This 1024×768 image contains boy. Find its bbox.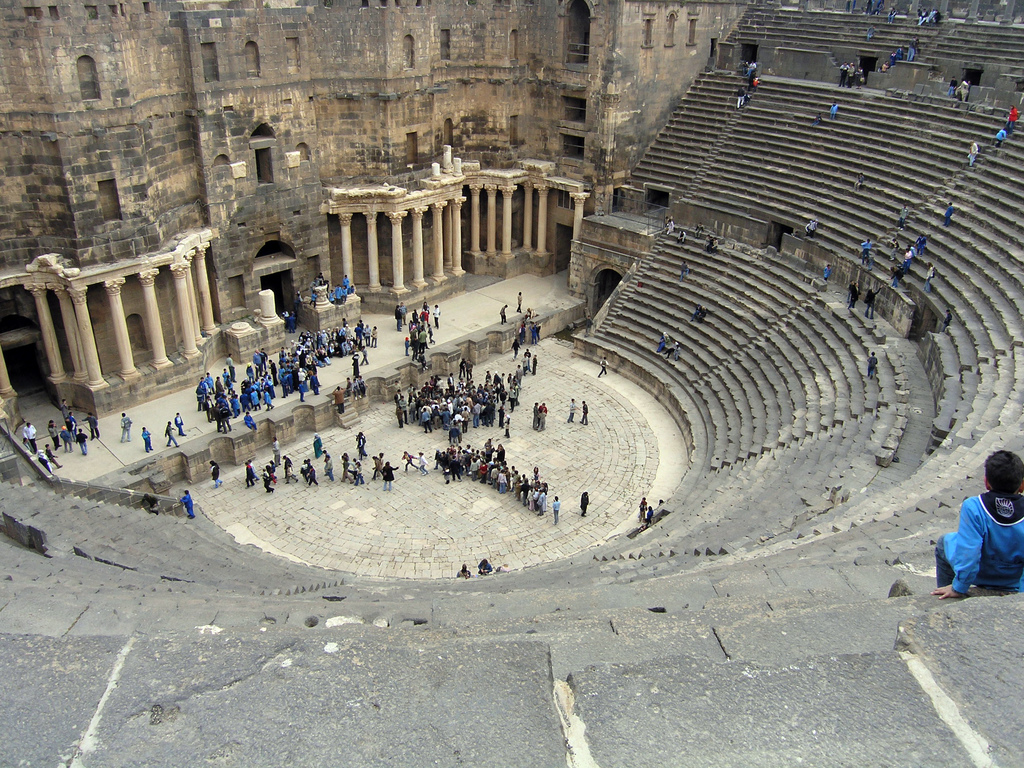
pyautogui.locateOnScreen(827, 99, 835, 118).
